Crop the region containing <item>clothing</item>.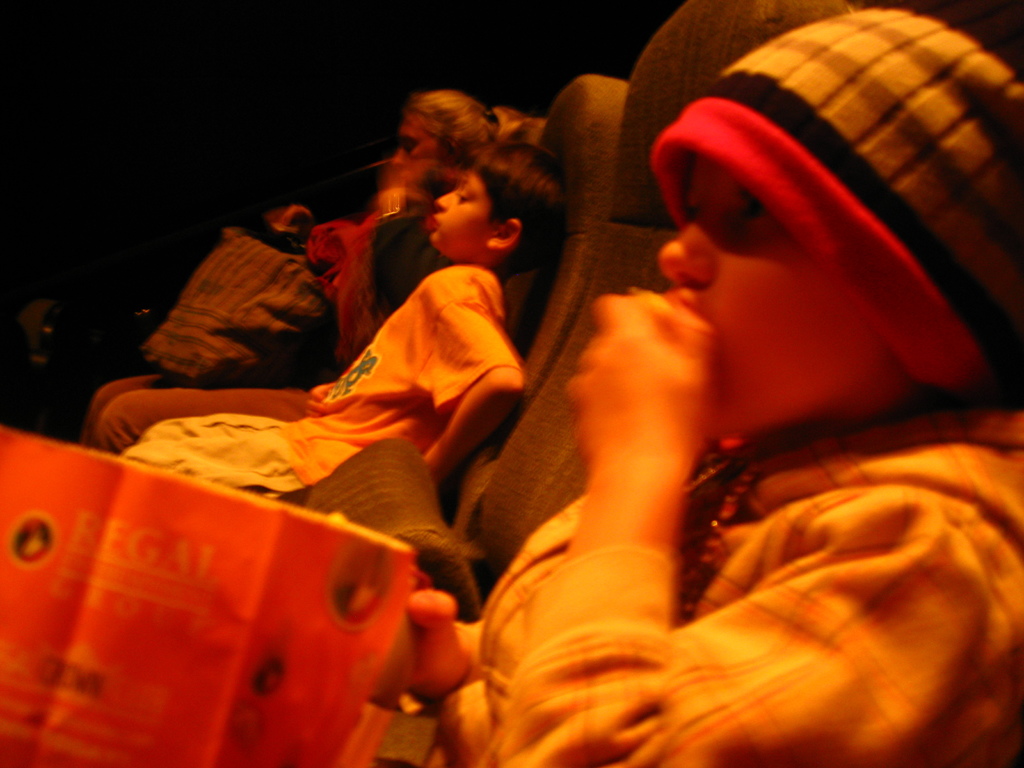
Crop region: [left=648, top=3, right=1023, bottom=392].
